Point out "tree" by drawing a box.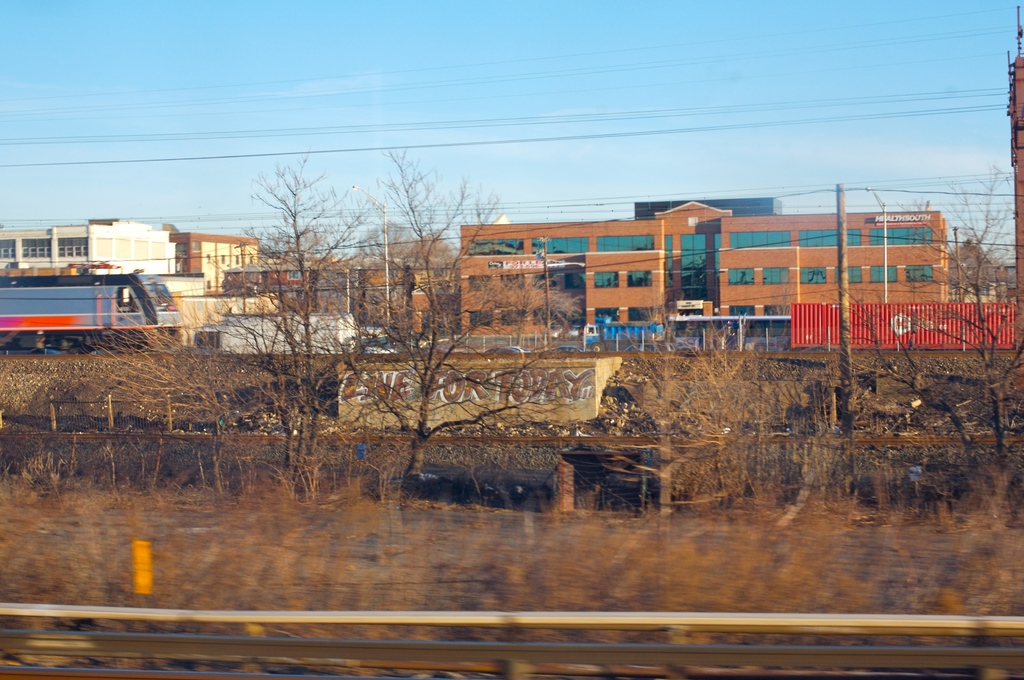
(x1=837, y1=164, x2=1023, y2=471).
